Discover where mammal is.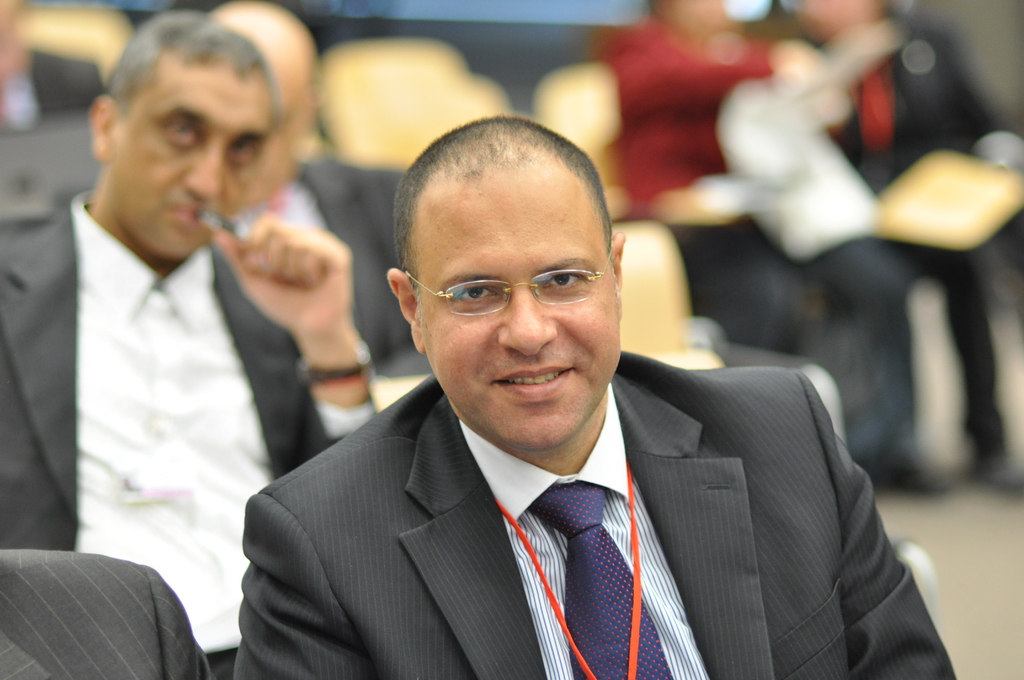
Discovered at 2 550 211 679.
